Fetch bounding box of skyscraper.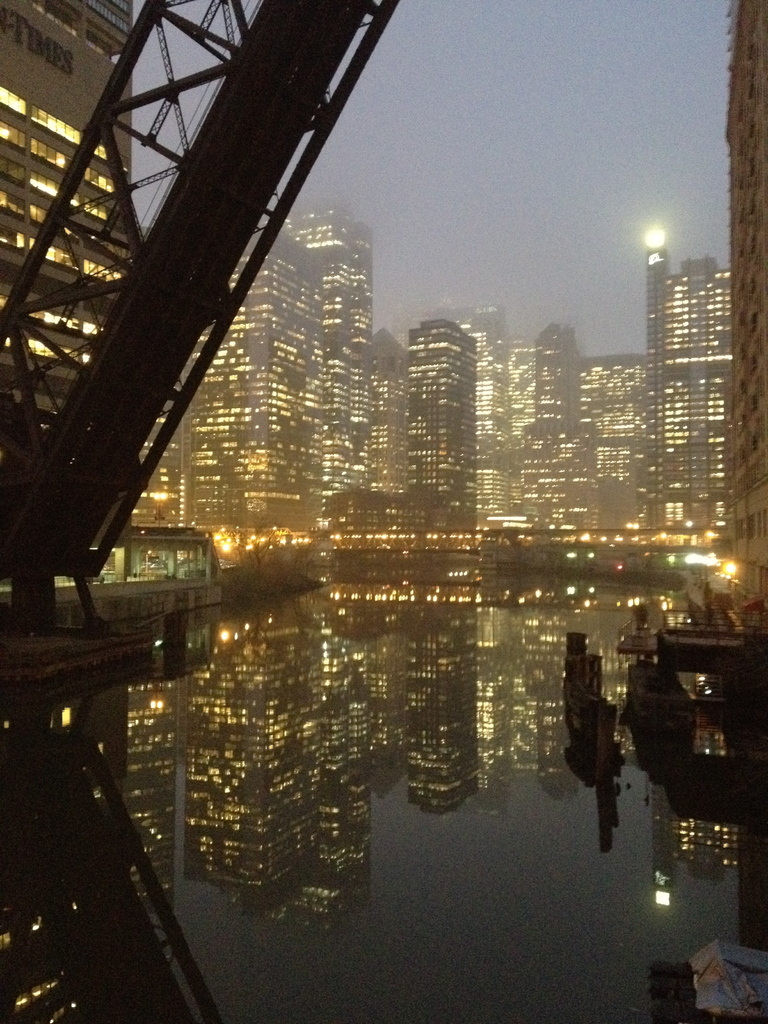
Bbox: x1=410 y1=323 x2=478 y2=529.
